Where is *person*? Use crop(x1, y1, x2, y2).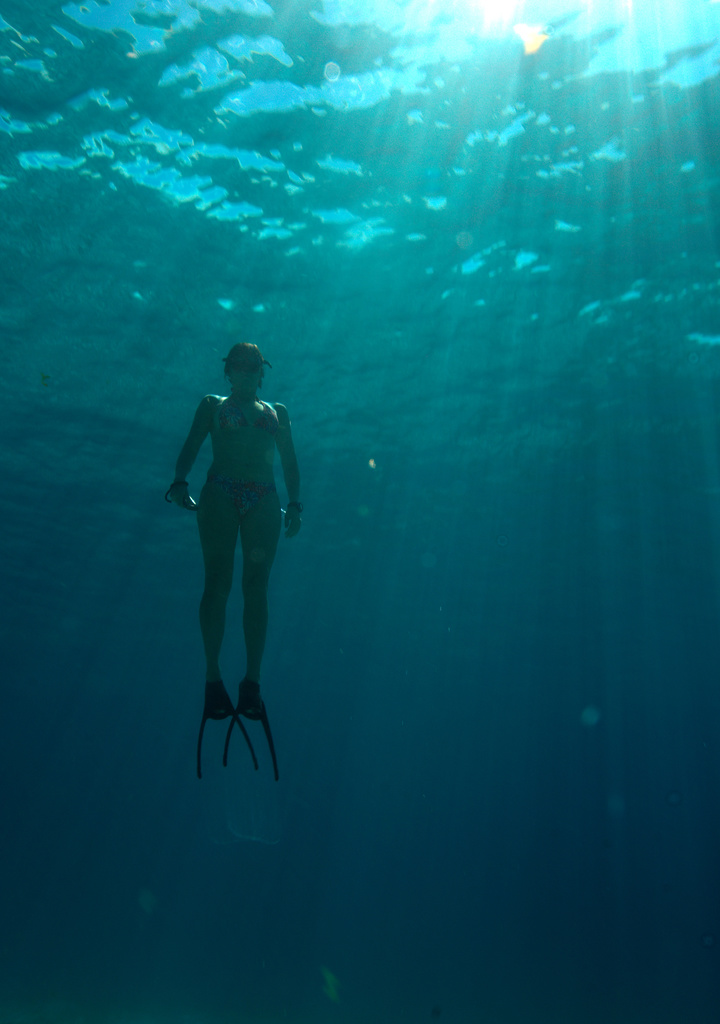
crop(166, 344, 308, 796).
